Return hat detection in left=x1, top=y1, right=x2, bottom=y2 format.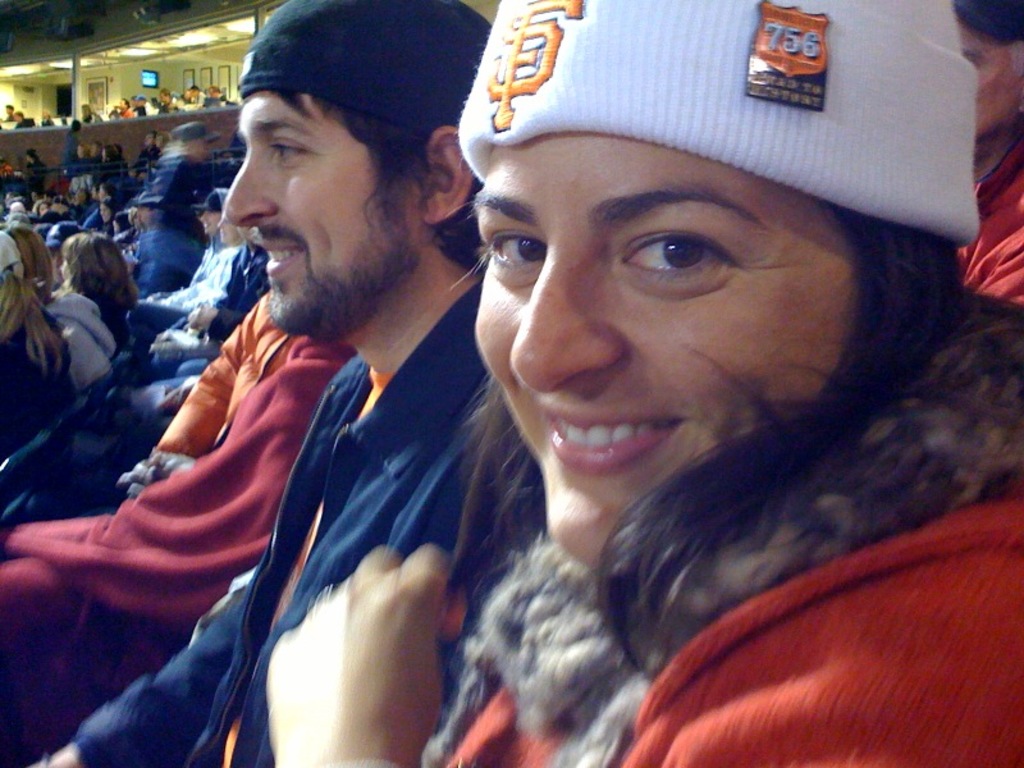
left=172, top=119, right=224, bottom=140.
